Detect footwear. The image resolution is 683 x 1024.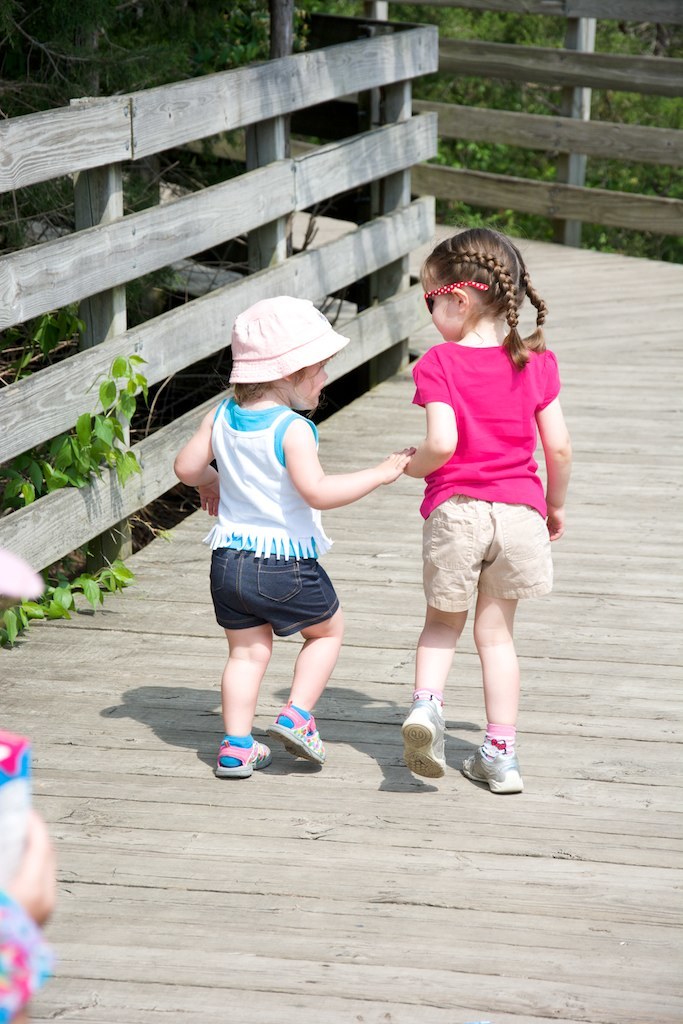
crop(209, 723, 272, 776).
